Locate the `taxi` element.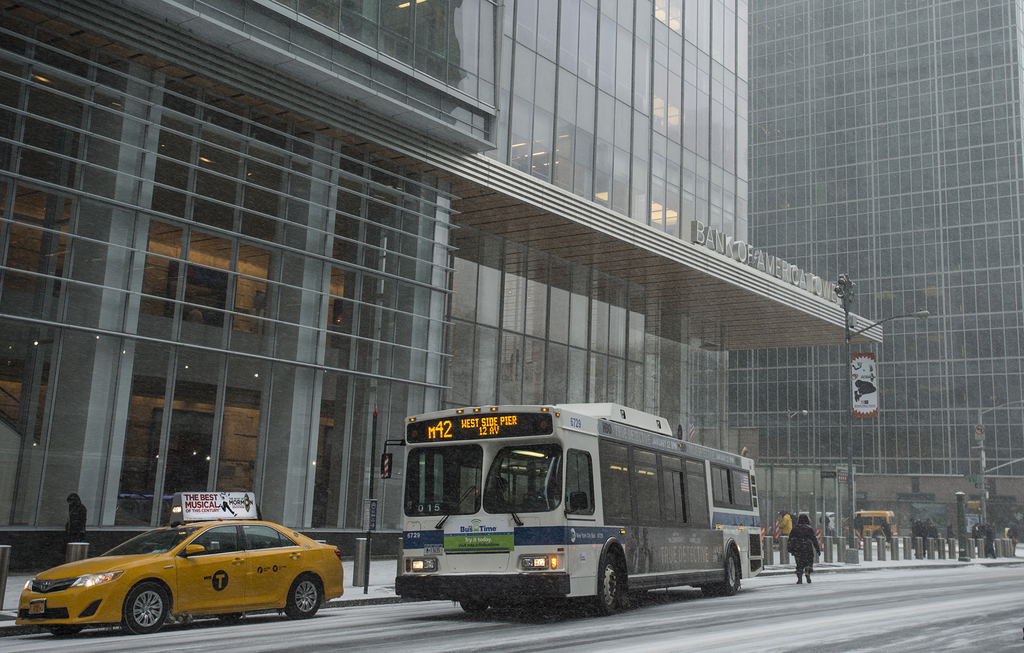
Element bbox: box=[17, 491, 341, 636].
